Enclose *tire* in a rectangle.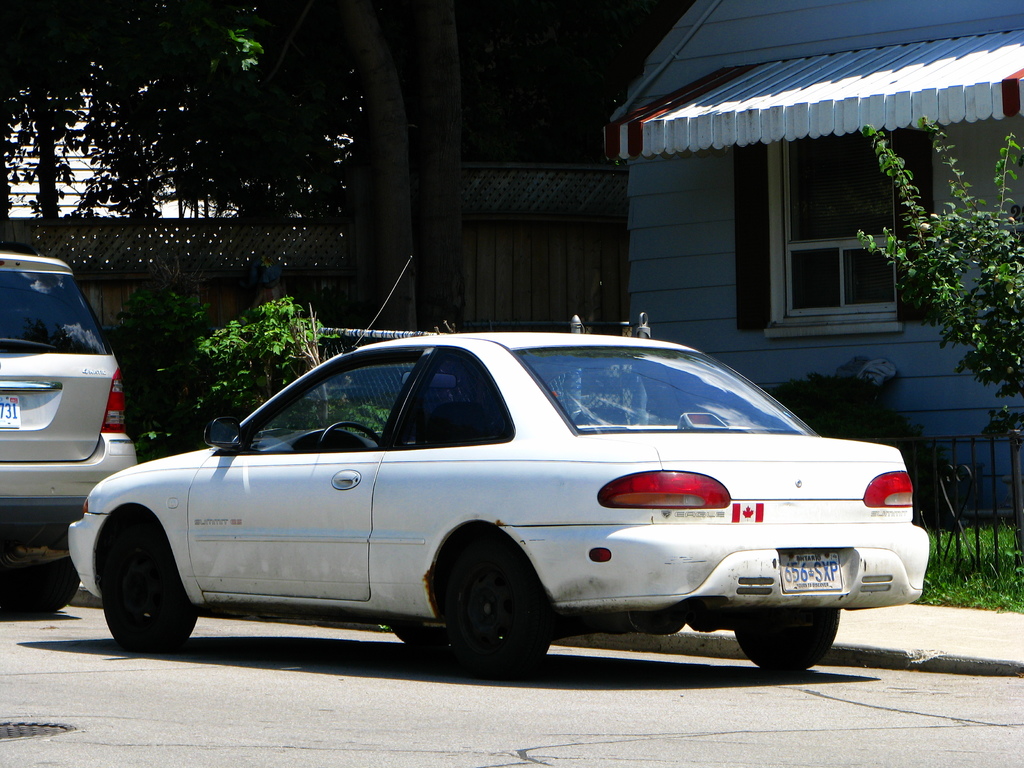
x1=0 y1=556 x2=79 y2=614.
